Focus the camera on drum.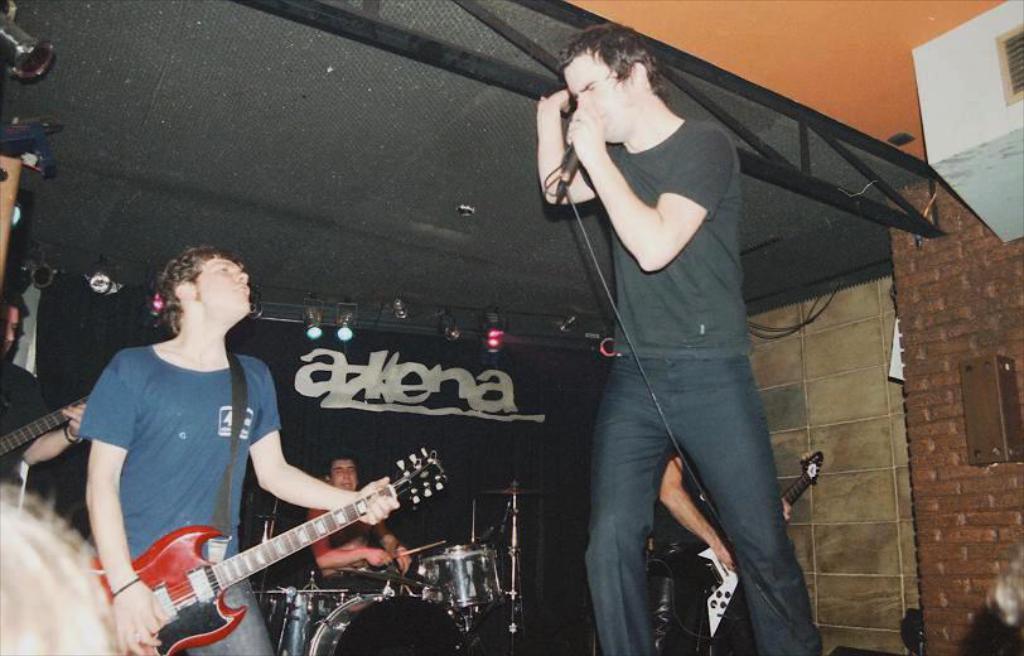
Focus region: 252,580,352,655.
